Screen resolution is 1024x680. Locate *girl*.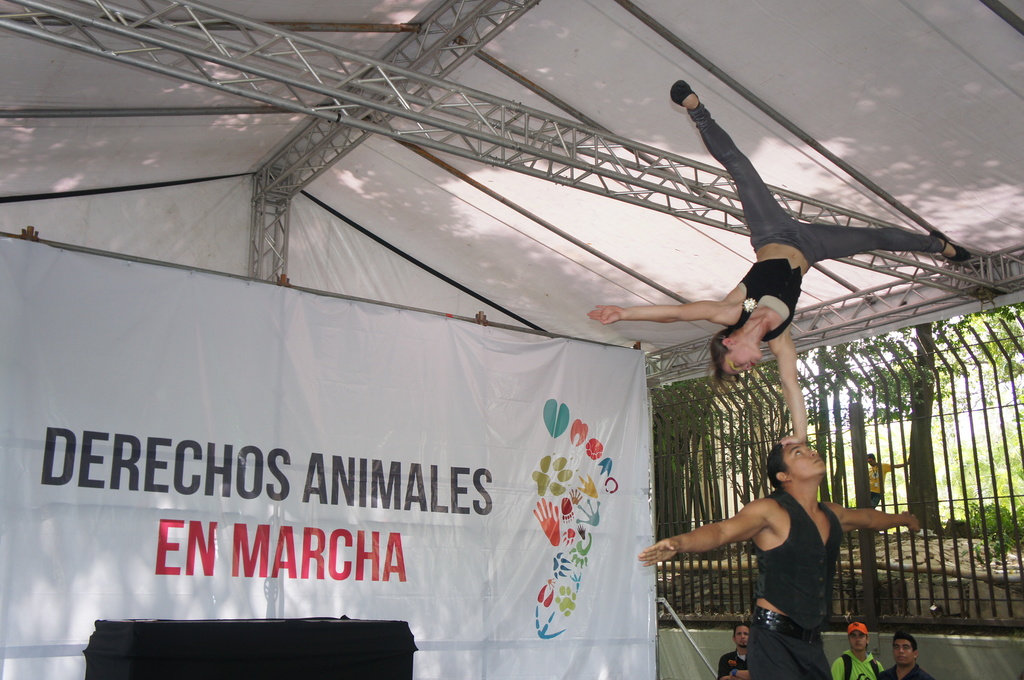
<bbox>589, 79, 974, 446</bbox>.
